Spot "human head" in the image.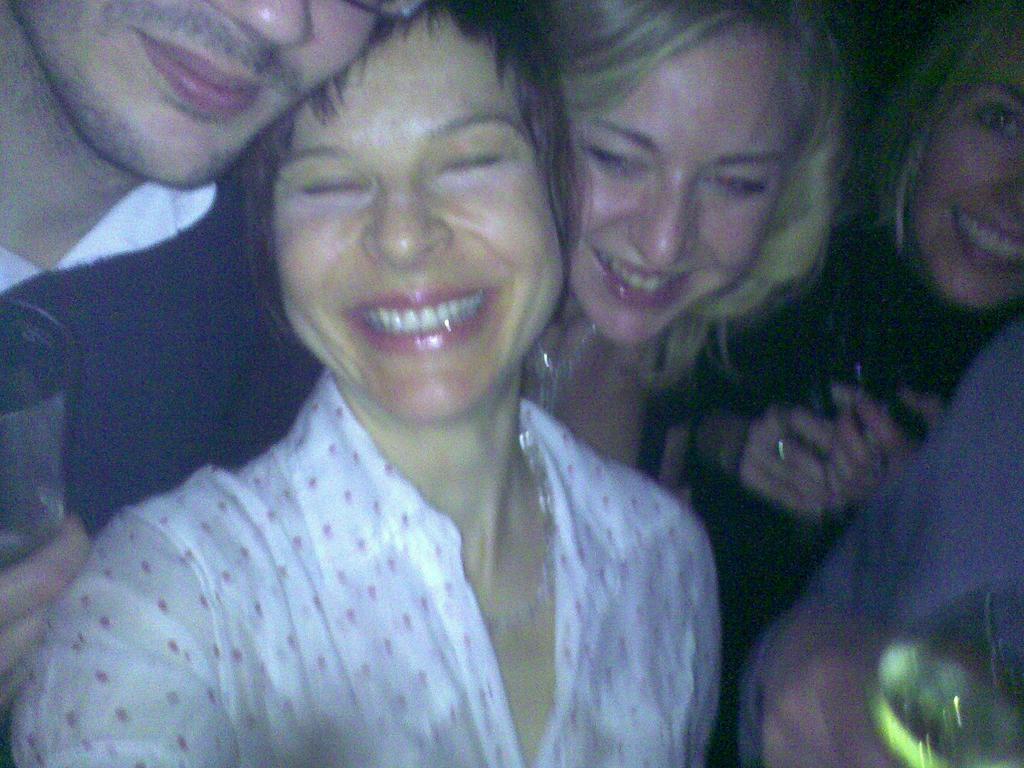
"human head" found at <bbox>489, 0, 847, 346</bbox>.
